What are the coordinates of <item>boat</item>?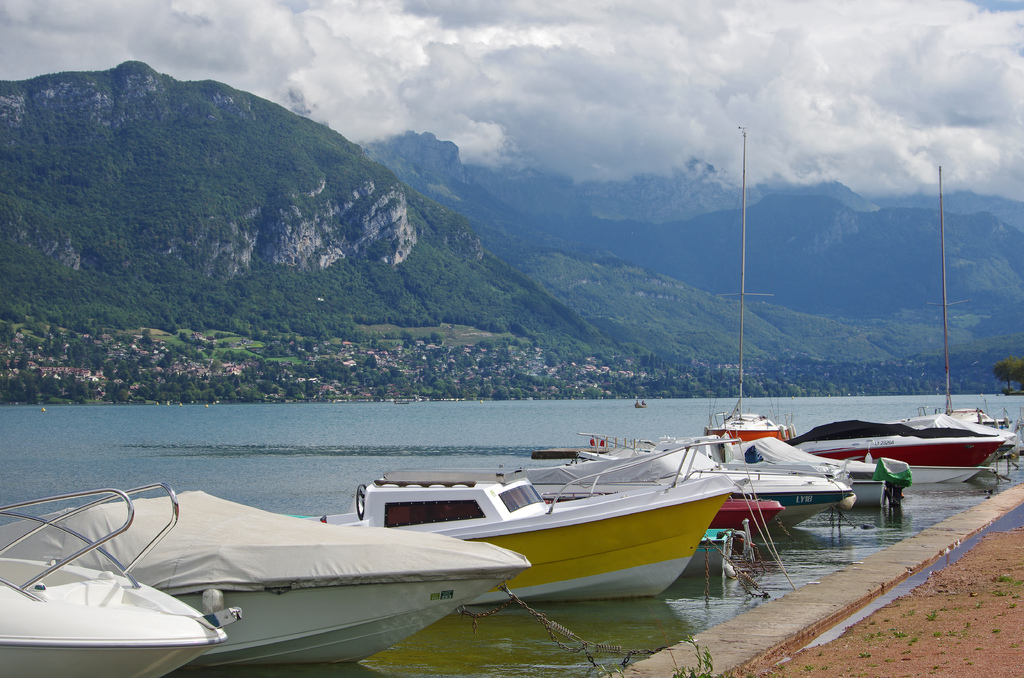
(left=382, top=437, right=788, bottom=536).
